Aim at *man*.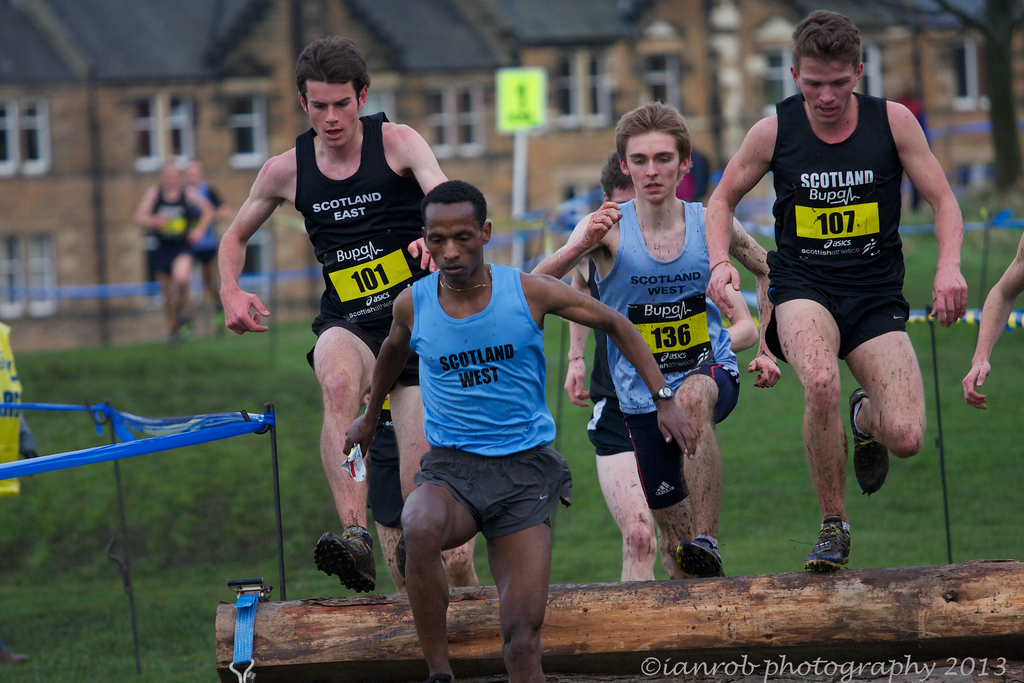
Aimed at (left=184, top=157, right=235, bottom=340).
